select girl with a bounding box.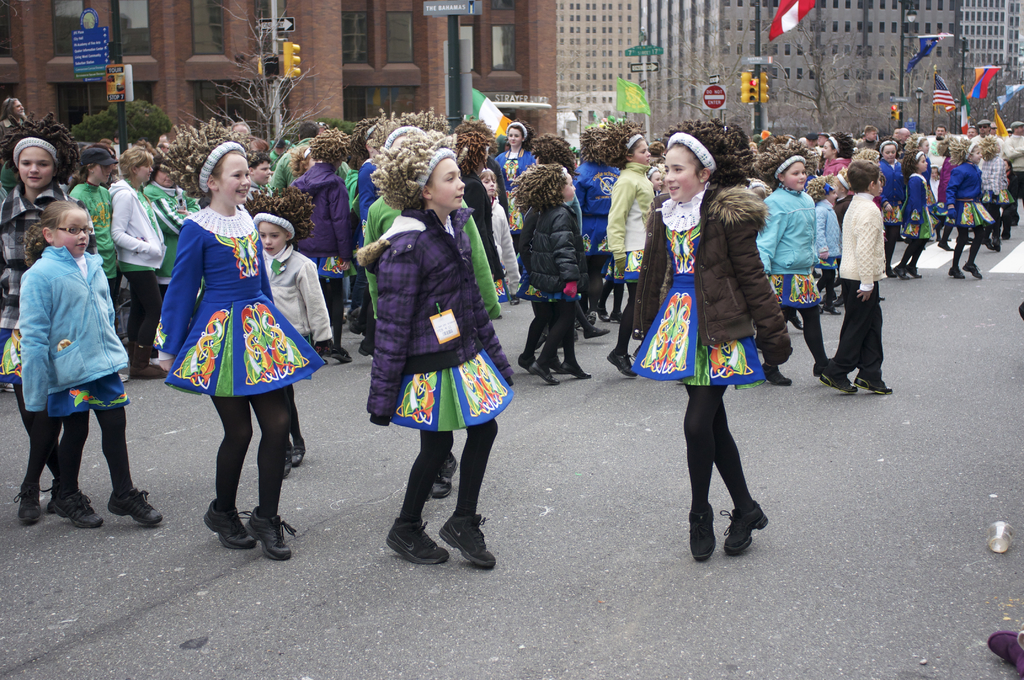
109, 146, 167, 380.
